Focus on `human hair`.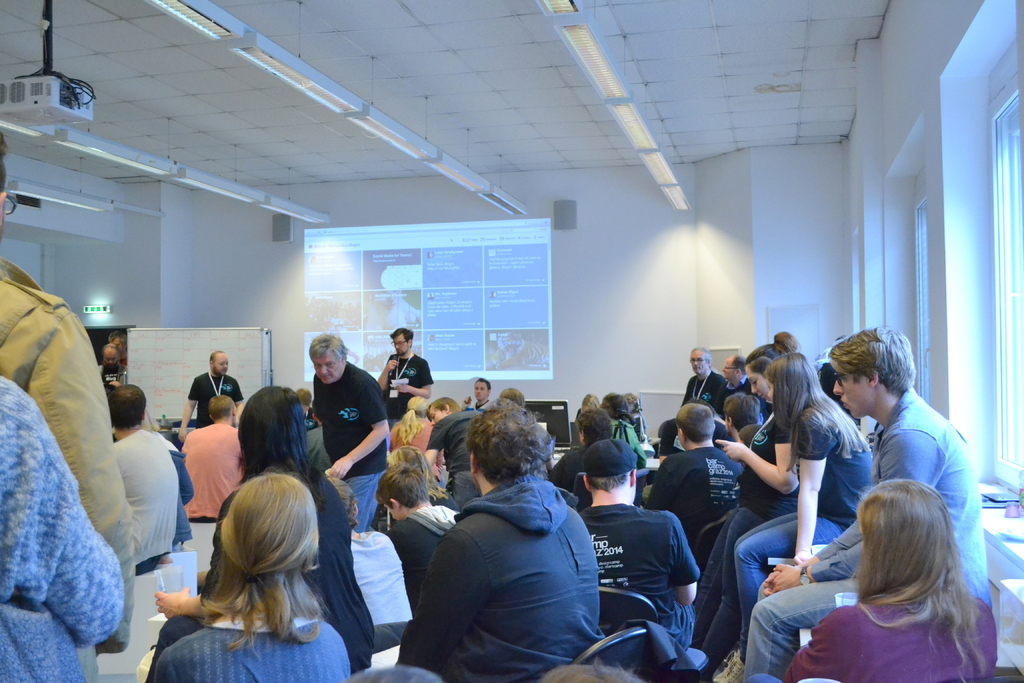
Focused at 471/375/490/391.
